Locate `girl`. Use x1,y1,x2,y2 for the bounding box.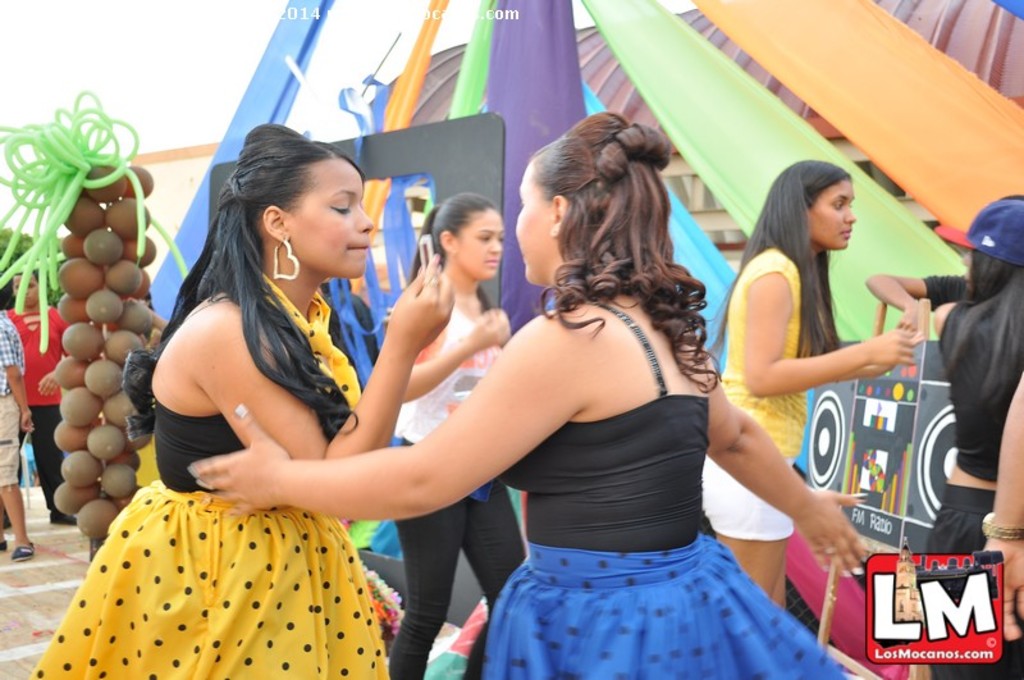
701,156,915,608.
